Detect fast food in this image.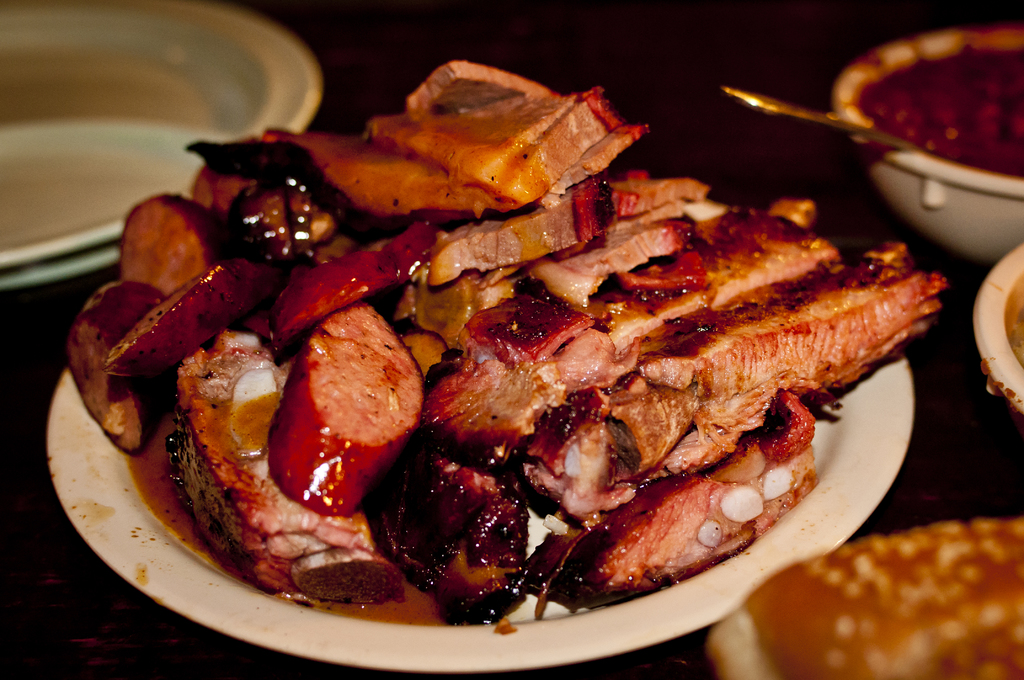
Detection: locate(532, 389, 829, 616).
